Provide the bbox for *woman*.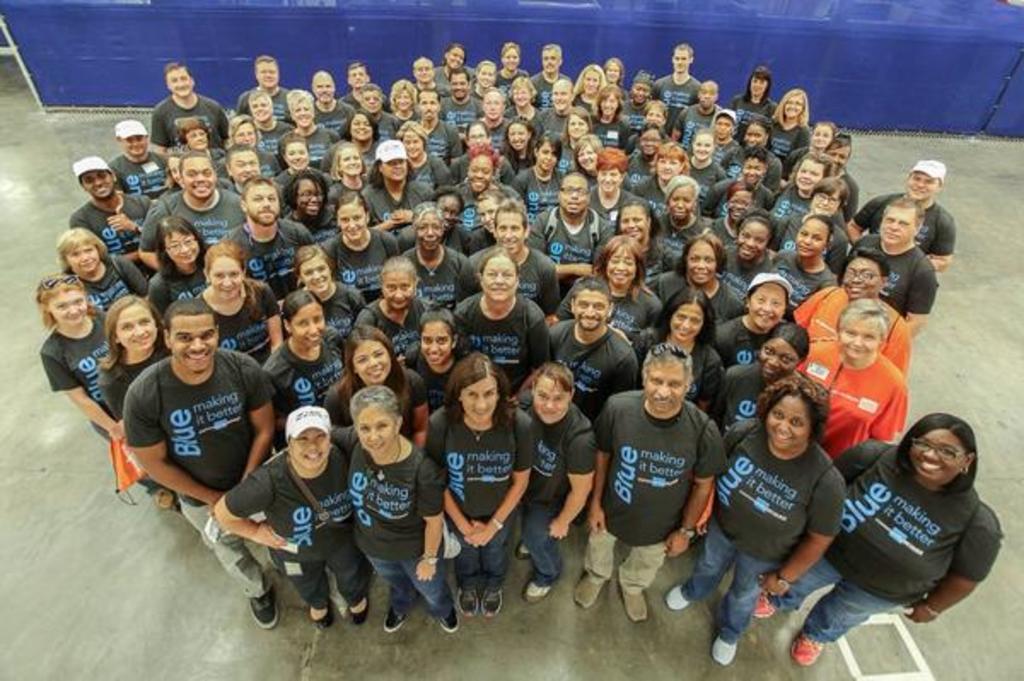
bbox(749, 413, 1007, 667).
